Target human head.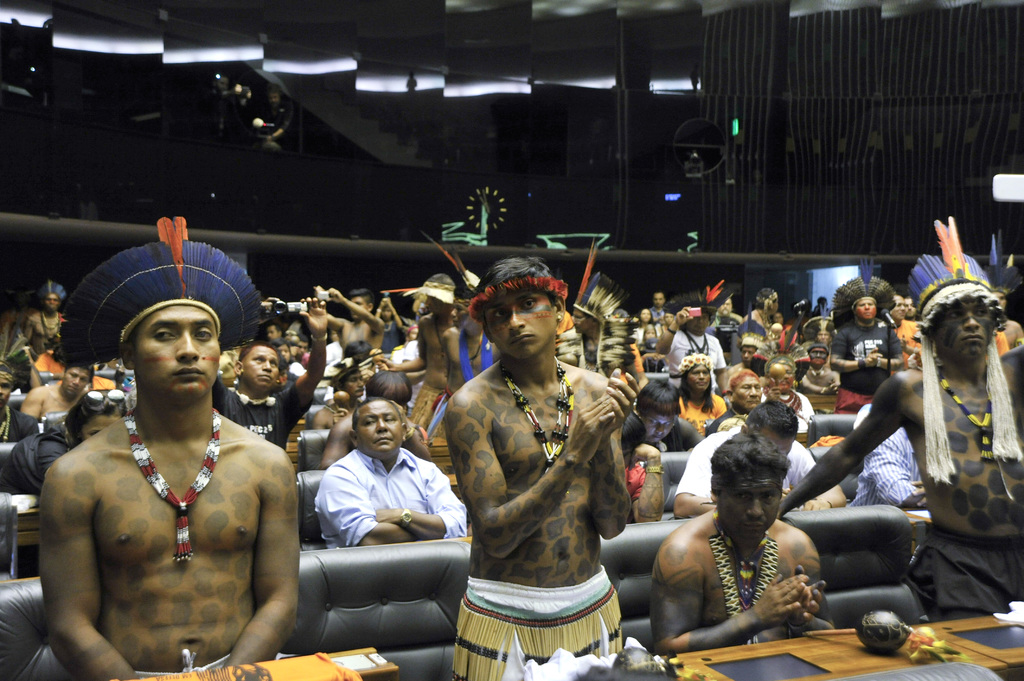
Target region: 643, 327, 662, 345.
